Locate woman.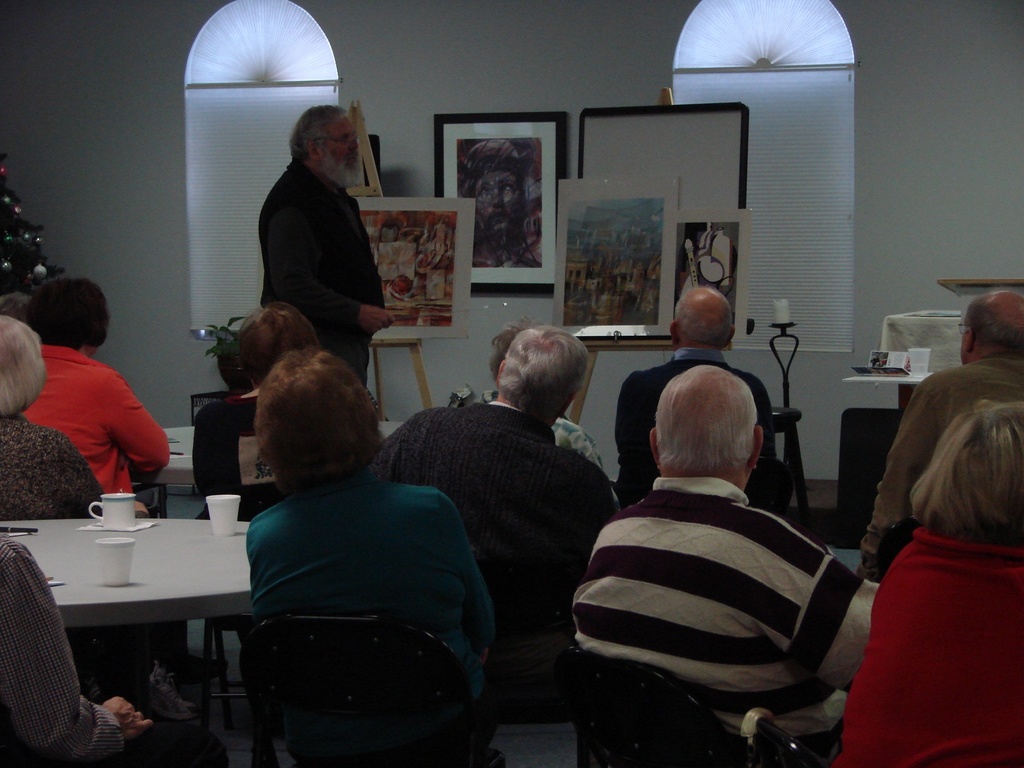
Bounding box: 22,278,170,516.
